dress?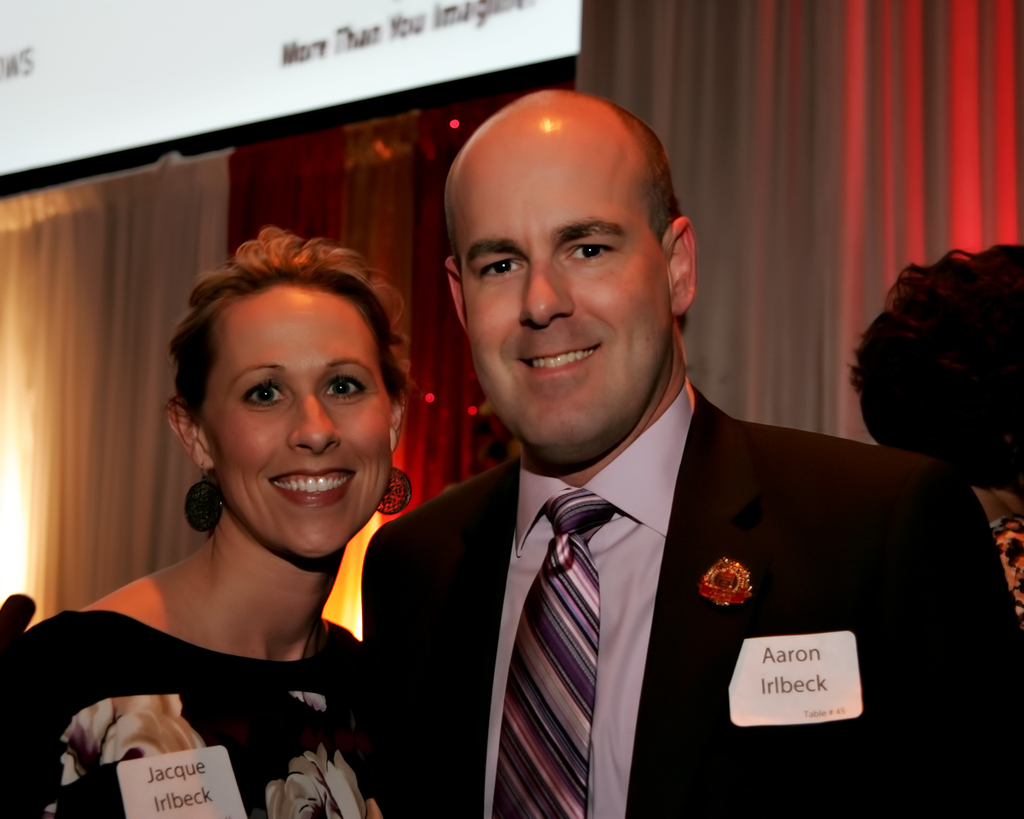
[0,618,359,818]
